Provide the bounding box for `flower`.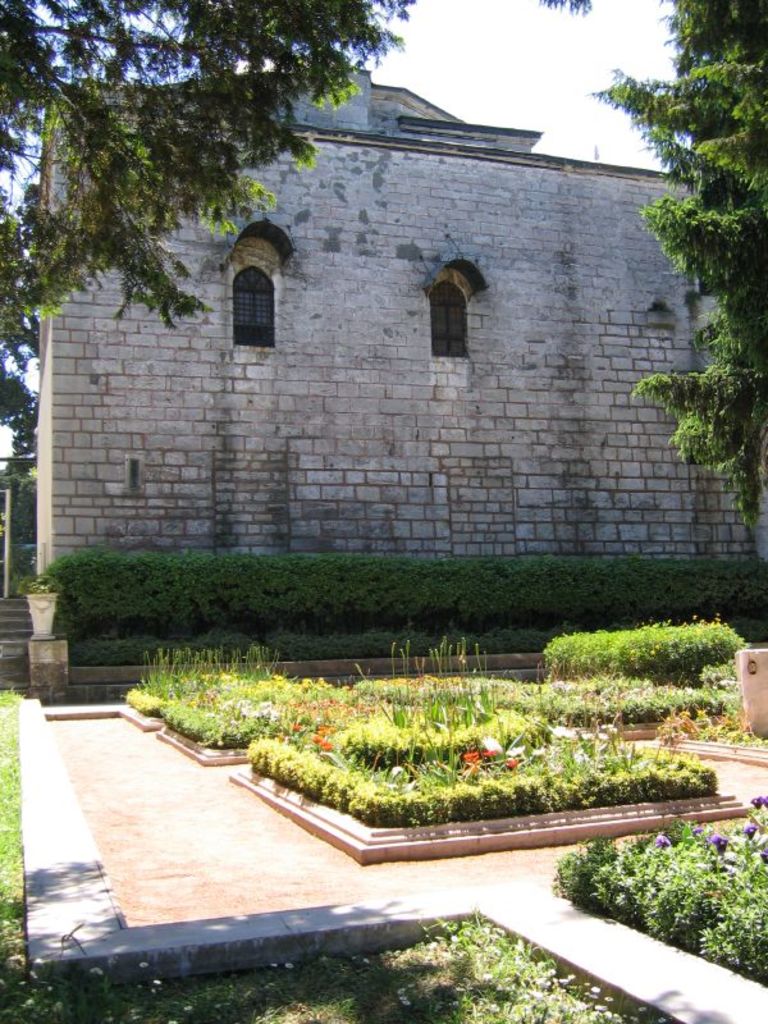
[509, 742, 529, 748].
